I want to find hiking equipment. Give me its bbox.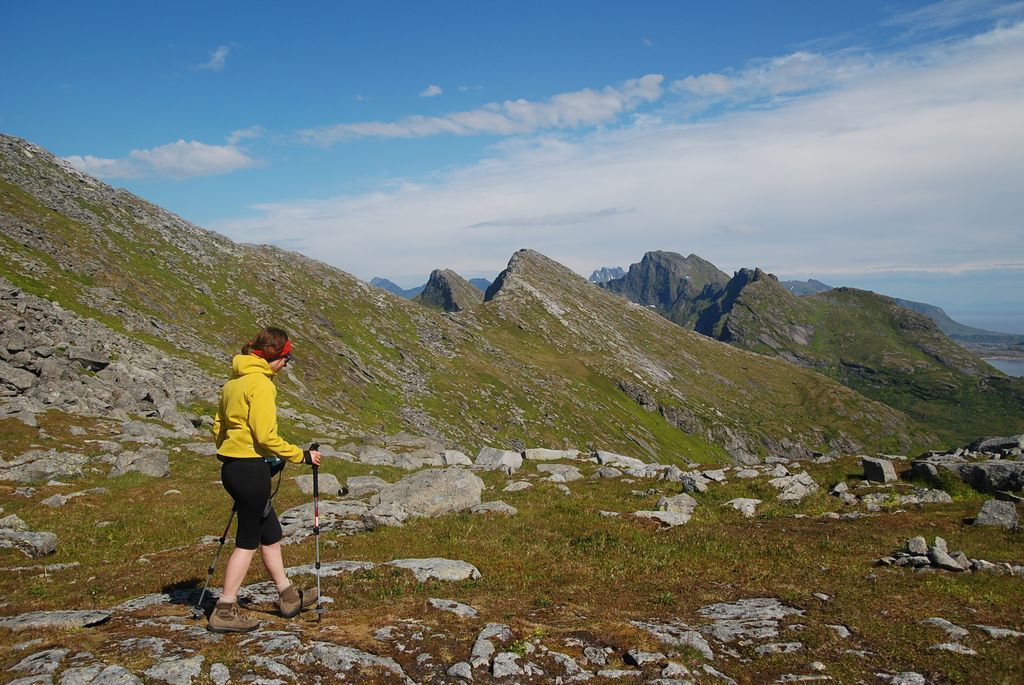
Rect(191, 449, 292, 628).
